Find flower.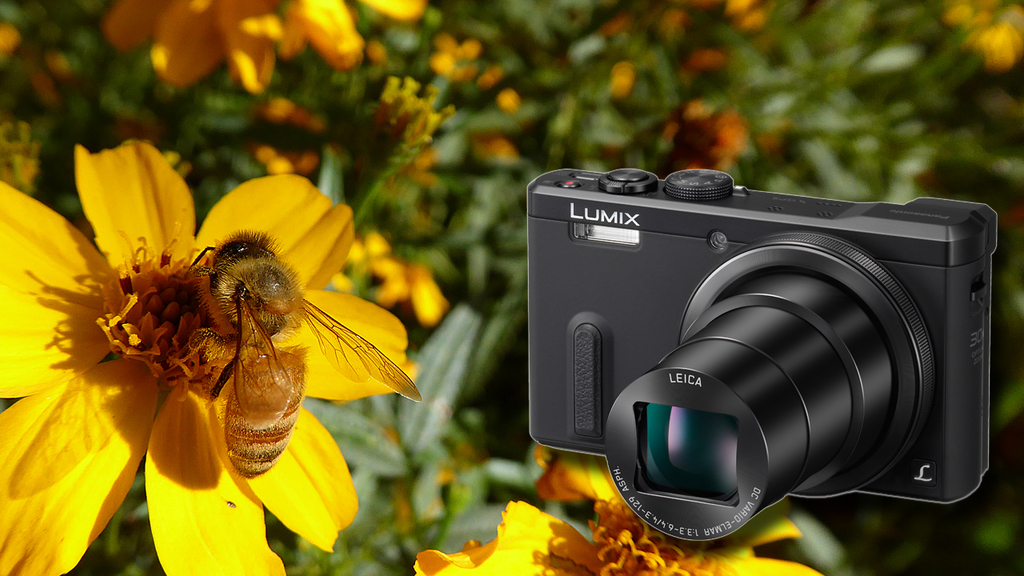
left=17, top=113, right=438, bottom=573.
